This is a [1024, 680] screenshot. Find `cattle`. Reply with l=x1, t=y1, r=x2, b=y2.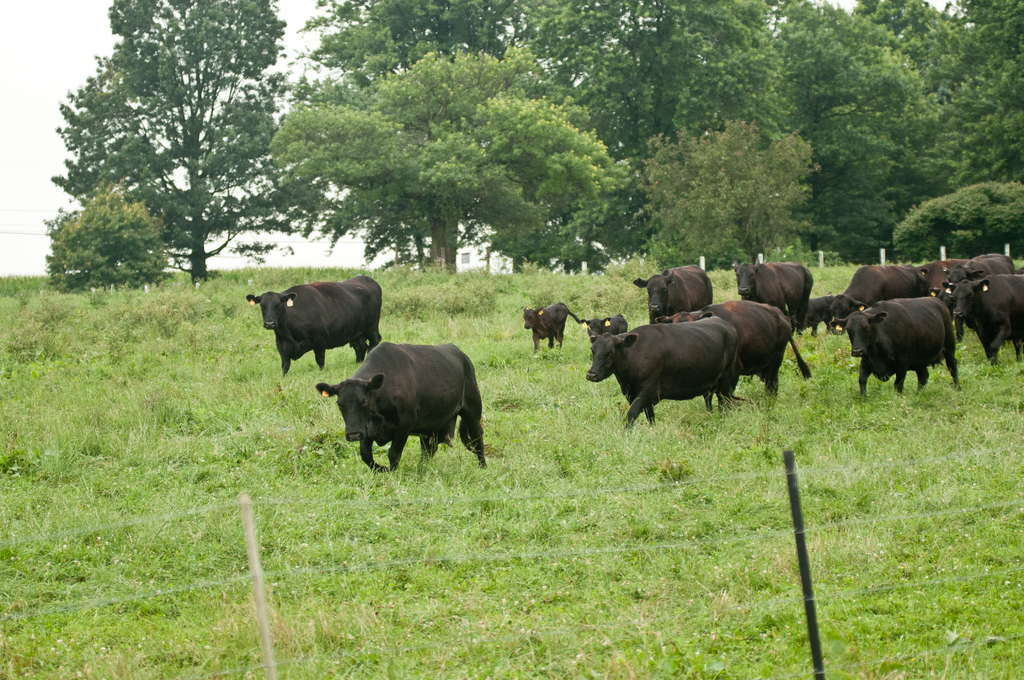
l=795, t=294, r=835, b=330.
